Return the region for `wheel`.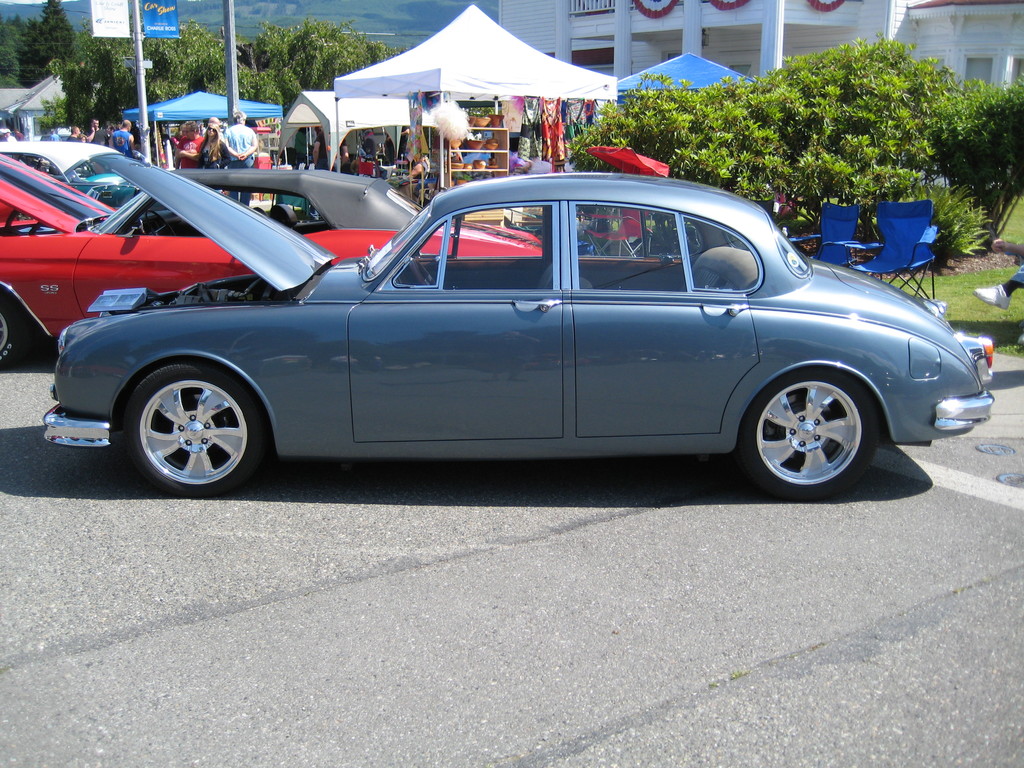
left=742, top=368, right=876, bottom=500.
